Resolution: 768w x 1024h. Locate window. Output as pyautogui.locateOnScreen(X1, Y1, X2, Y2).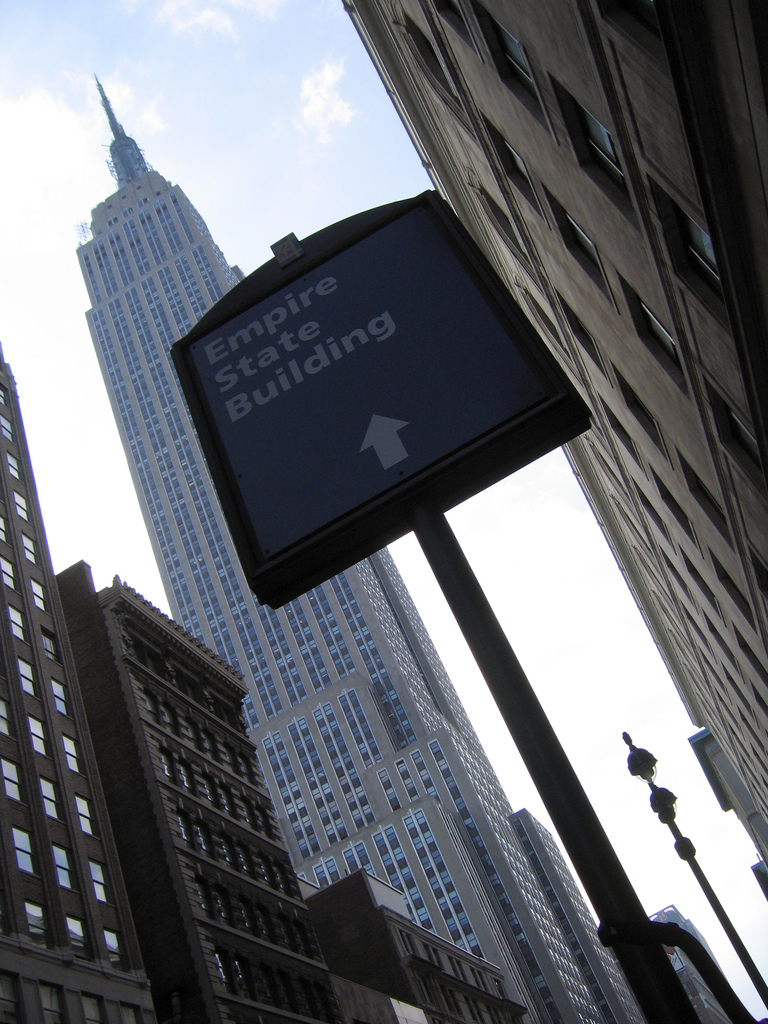
pyautogui.locateOnScreen(32, 717, 49, 755).
